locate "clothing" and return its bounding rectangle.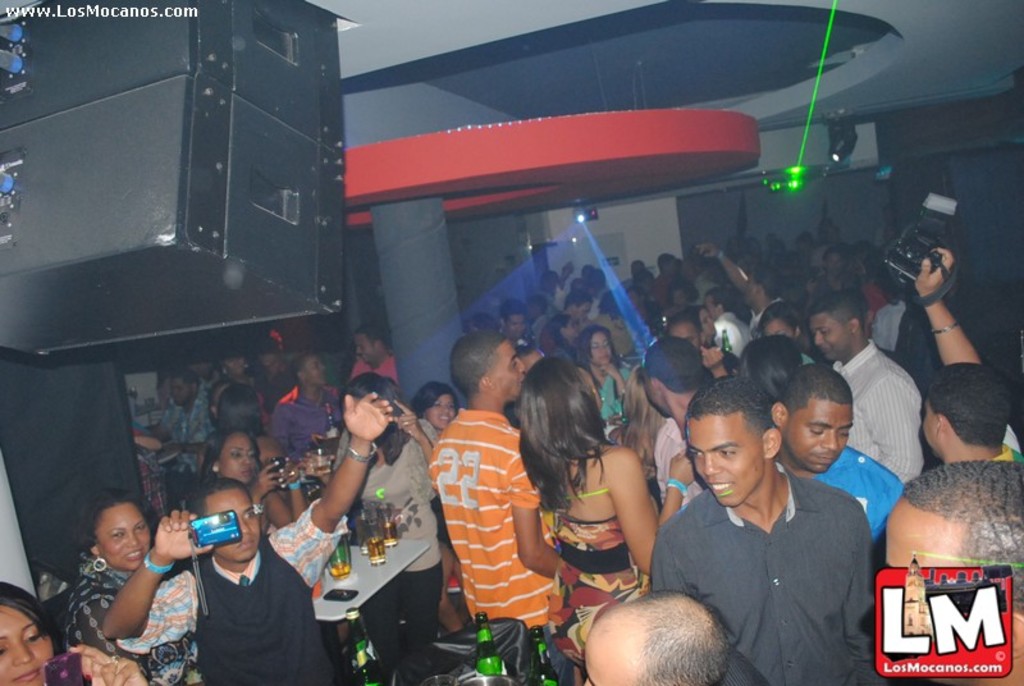
region(538, 442, 645, 649).
